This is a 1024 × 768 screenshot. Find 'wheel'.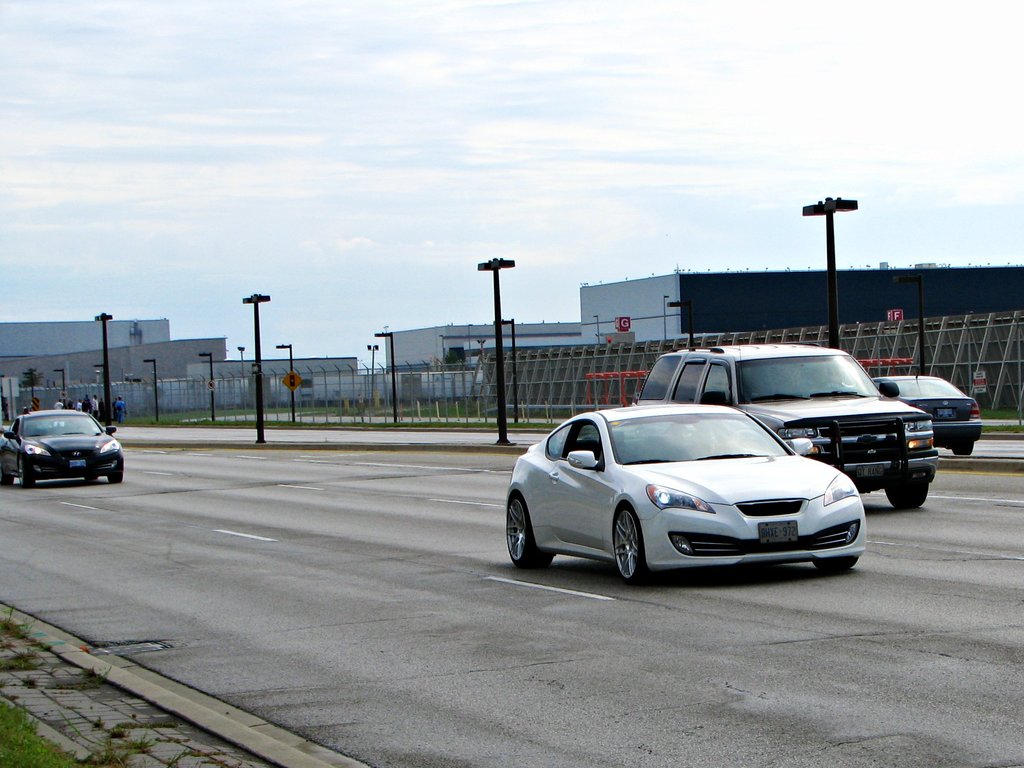
Bounding box: {"left": 607, "top": 495, "right": 668, "bottom": 584}.
